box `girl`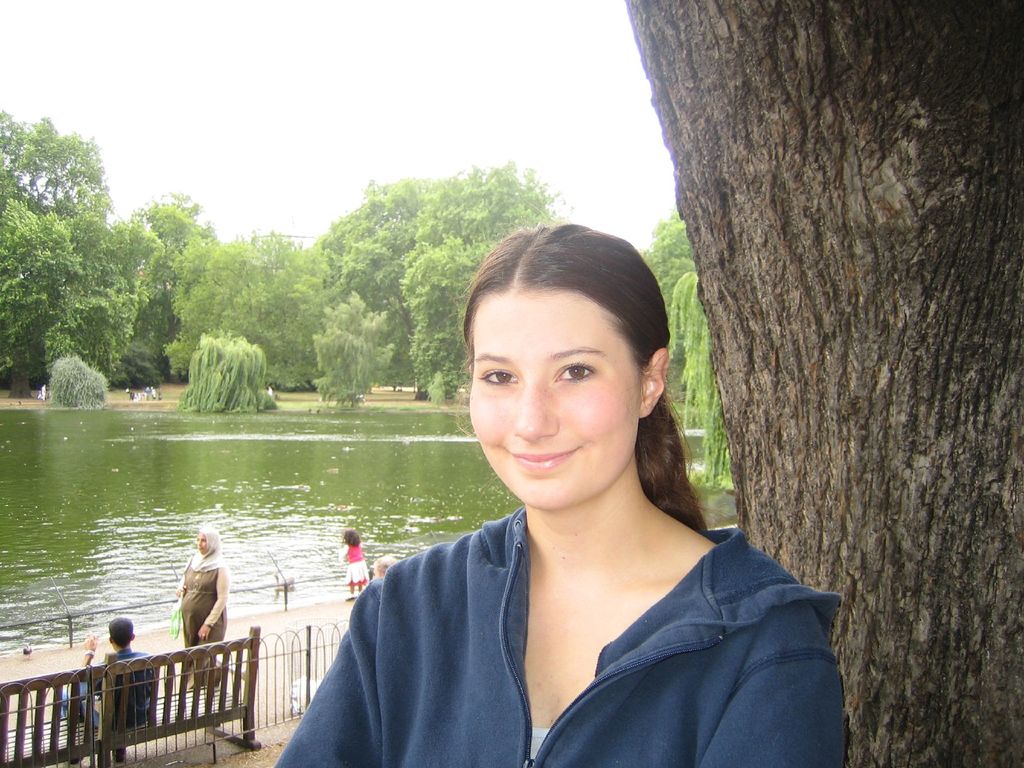
select_region(336, 531, 374, 604)
